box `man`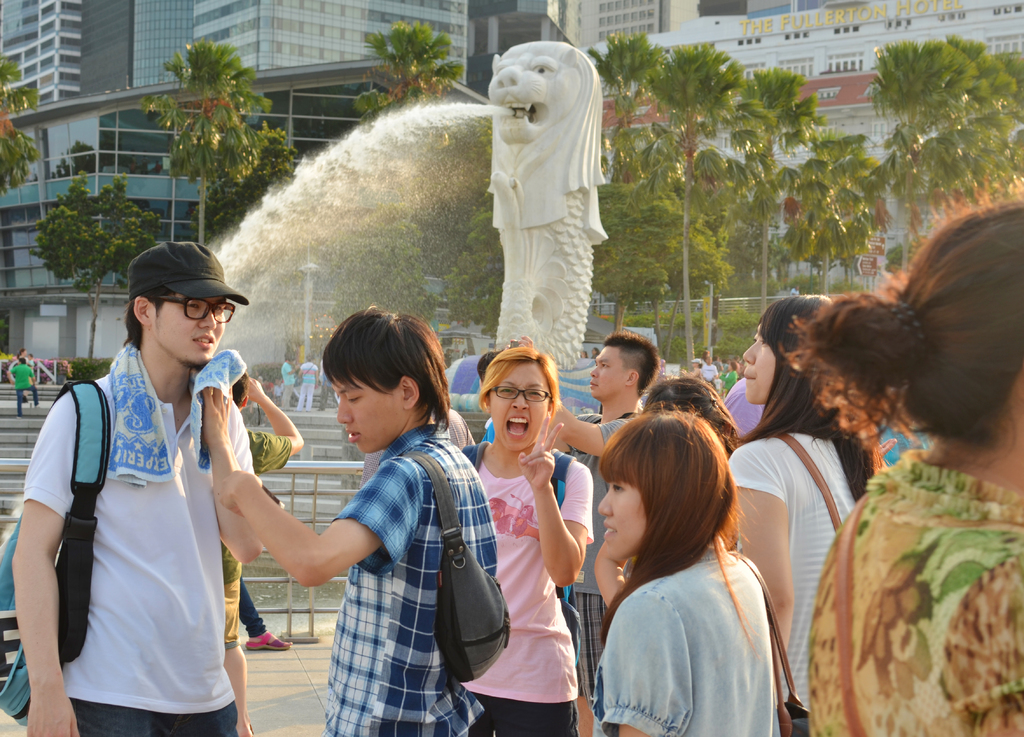
region(204, 302, 499, 736)
